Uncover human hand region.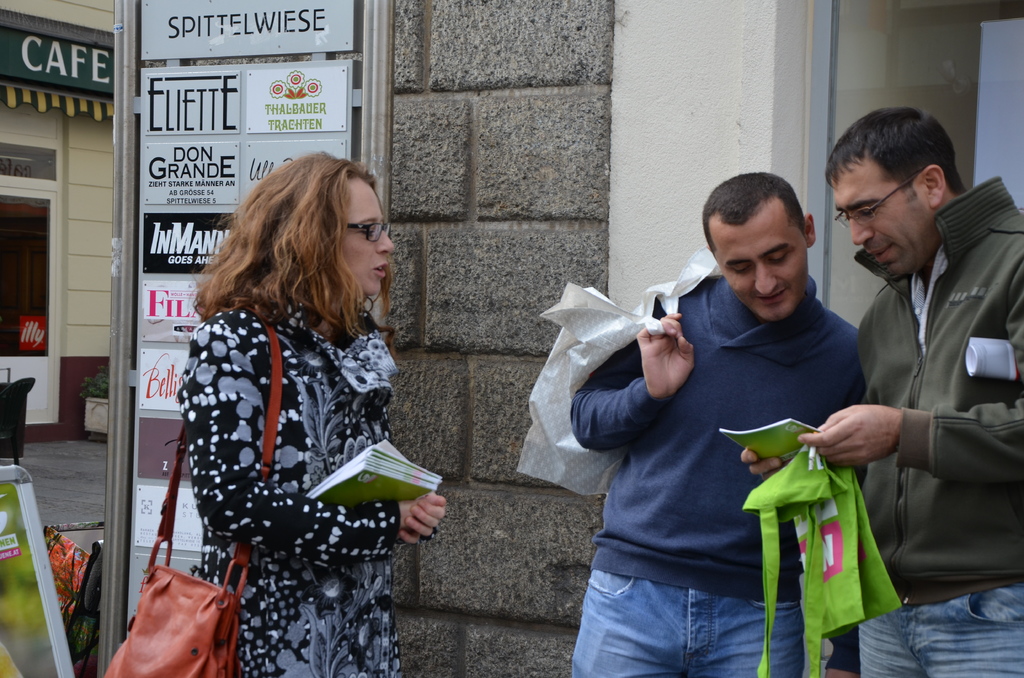
Uncovered: region(739, 446, 790, 482).
